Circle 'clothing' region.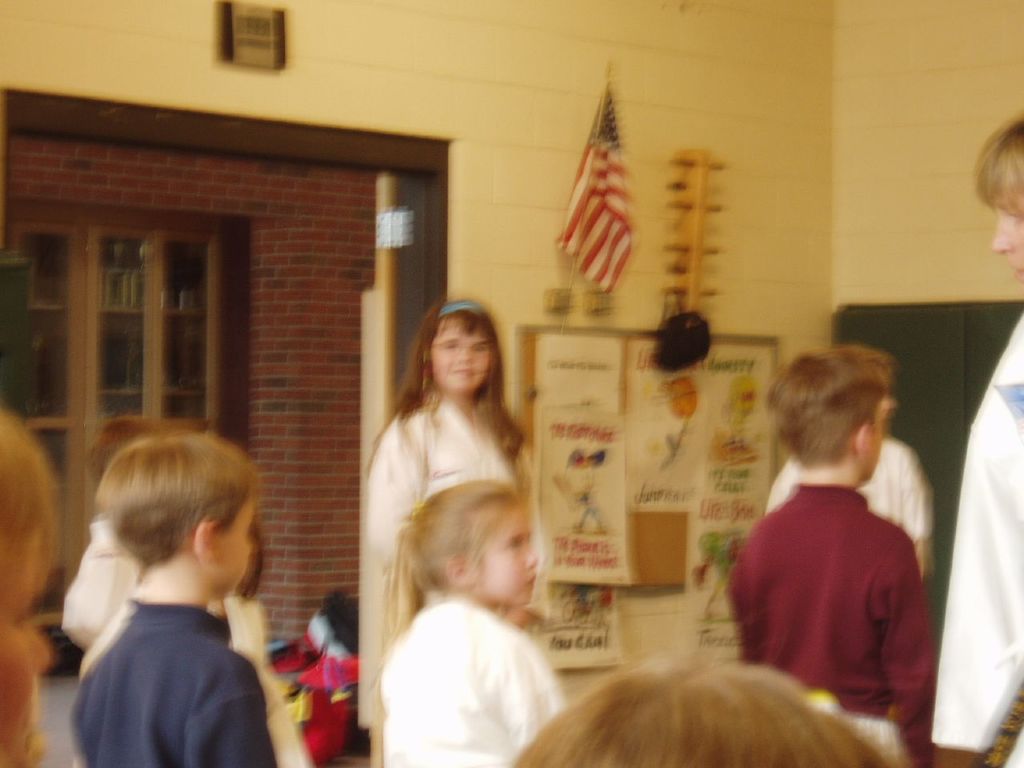
Region: 724:442:942:727.
